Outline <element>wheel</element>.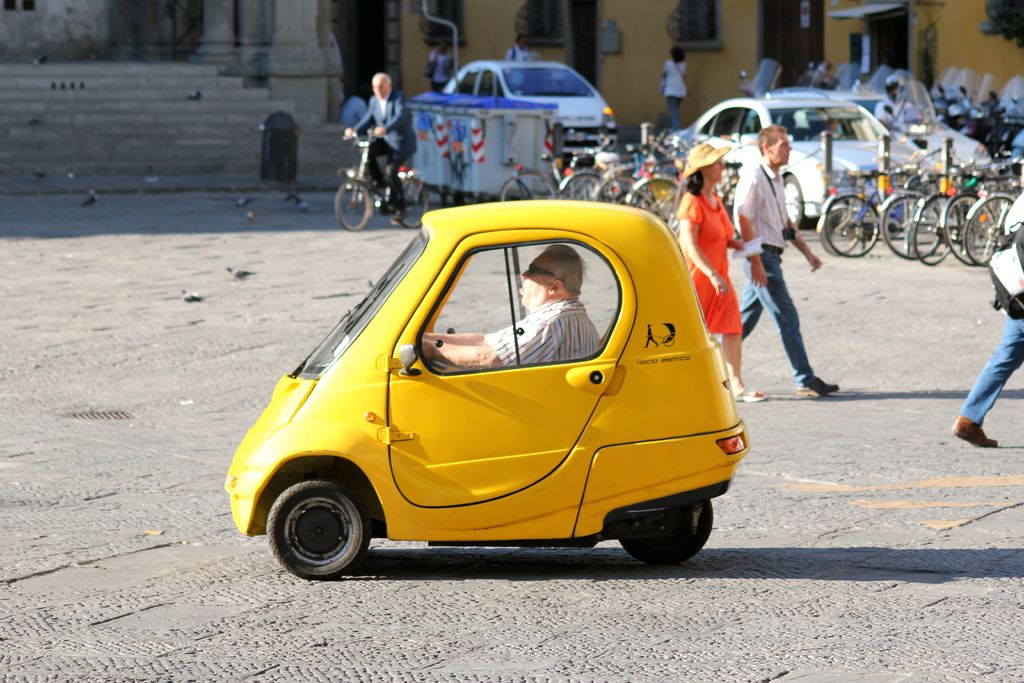
Outline: 820,196,879,254.
